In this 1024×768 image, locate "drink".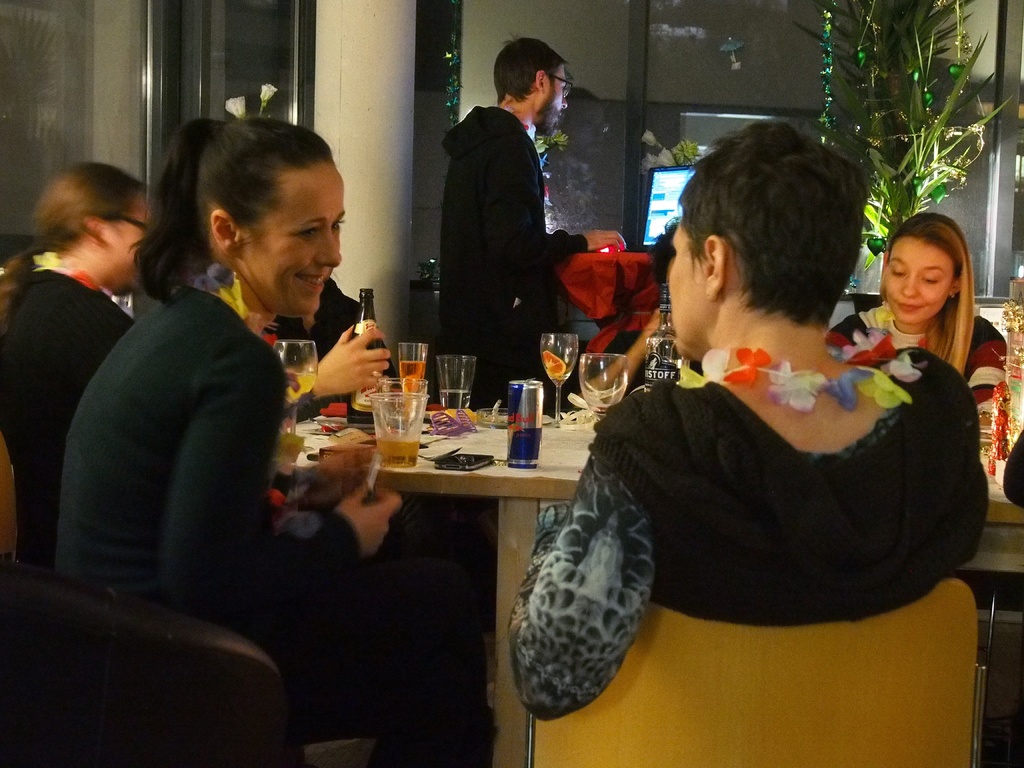
Bounding box: left=372, top=433, right=421, bottom=467.
